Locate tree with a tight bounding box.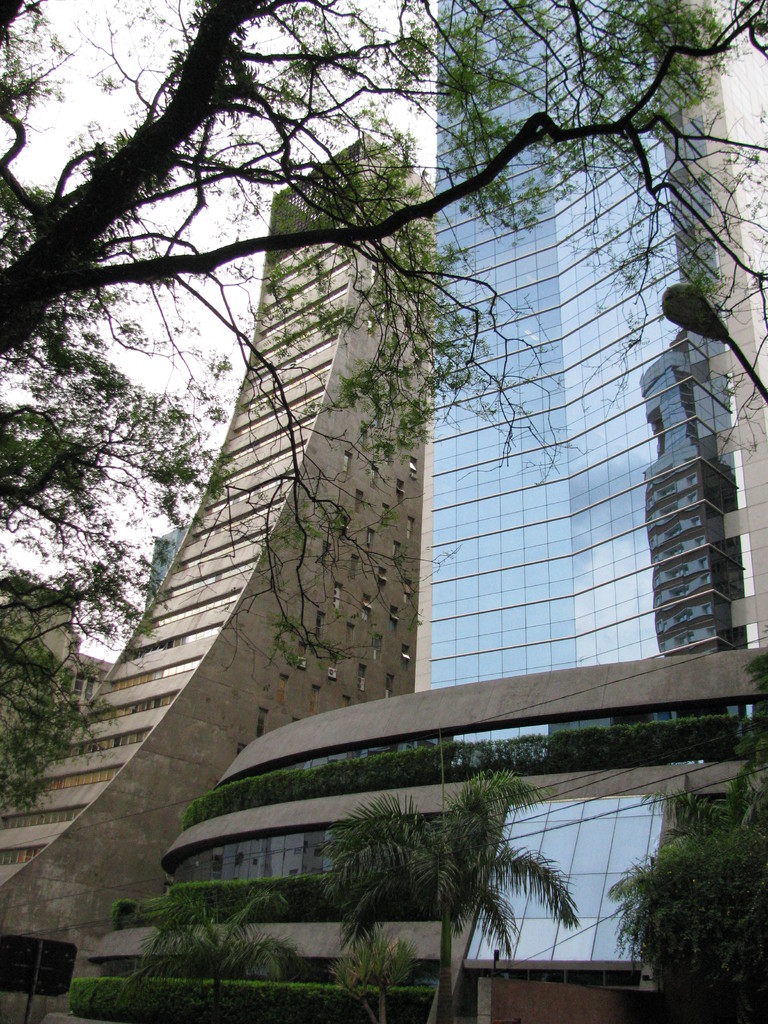
bbox(584, 650, 767, 1023).
